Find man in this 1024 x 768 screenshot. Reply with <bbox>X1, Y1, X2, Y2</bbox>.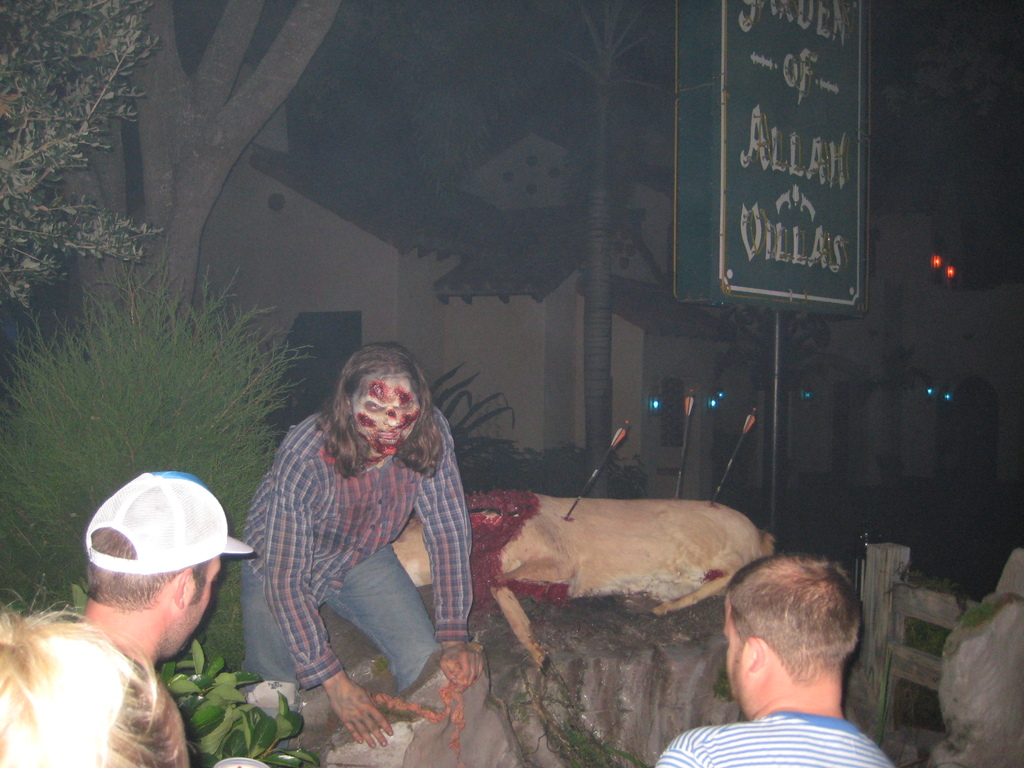
<bbox>190, 347, 472, 701</bbox>.
